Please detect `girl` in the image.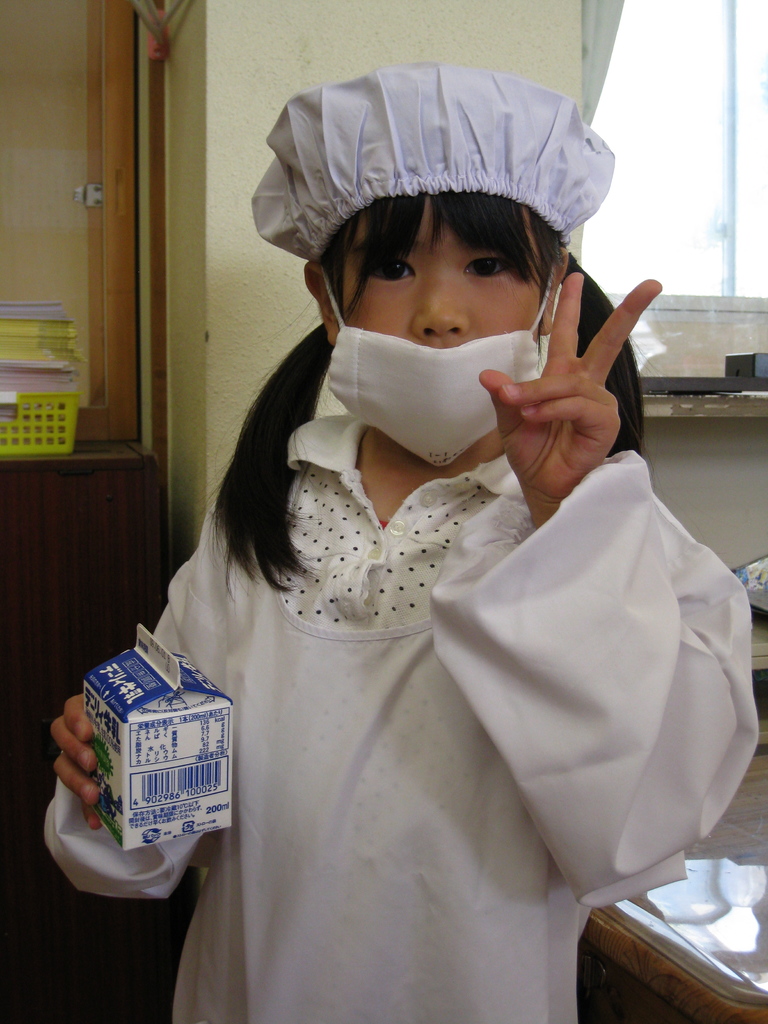
BBox(38, 50, 763, 1023).
